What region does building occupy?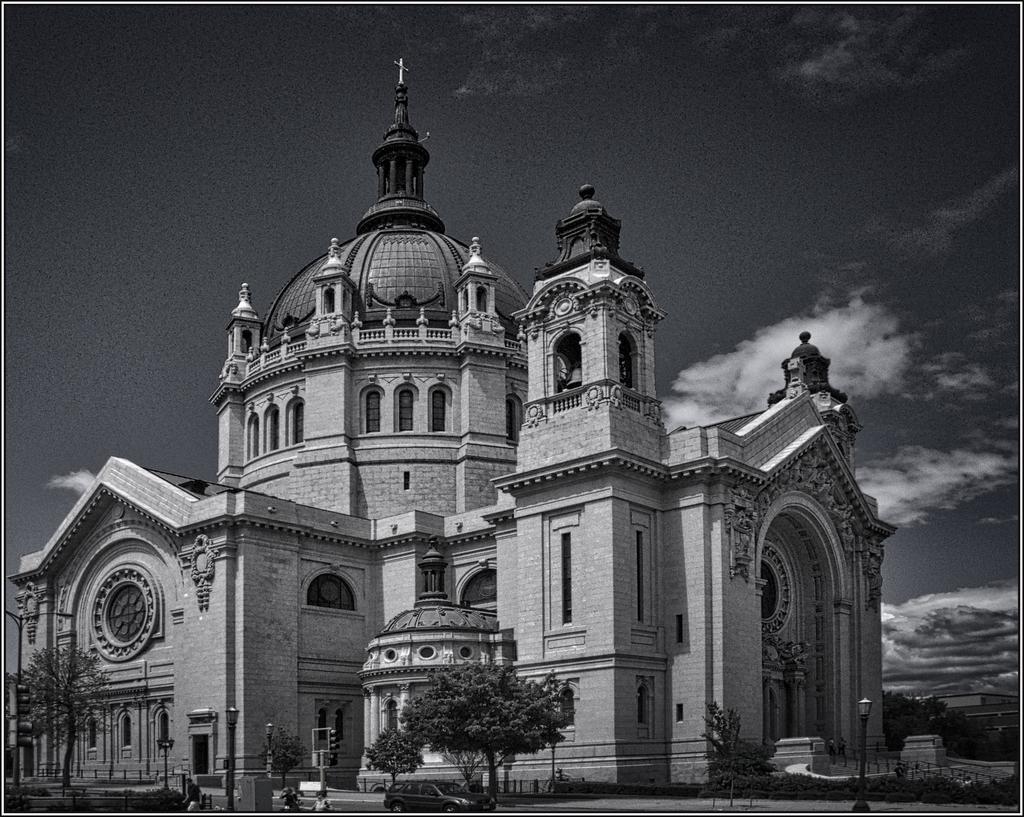
(7,47,902,788).
